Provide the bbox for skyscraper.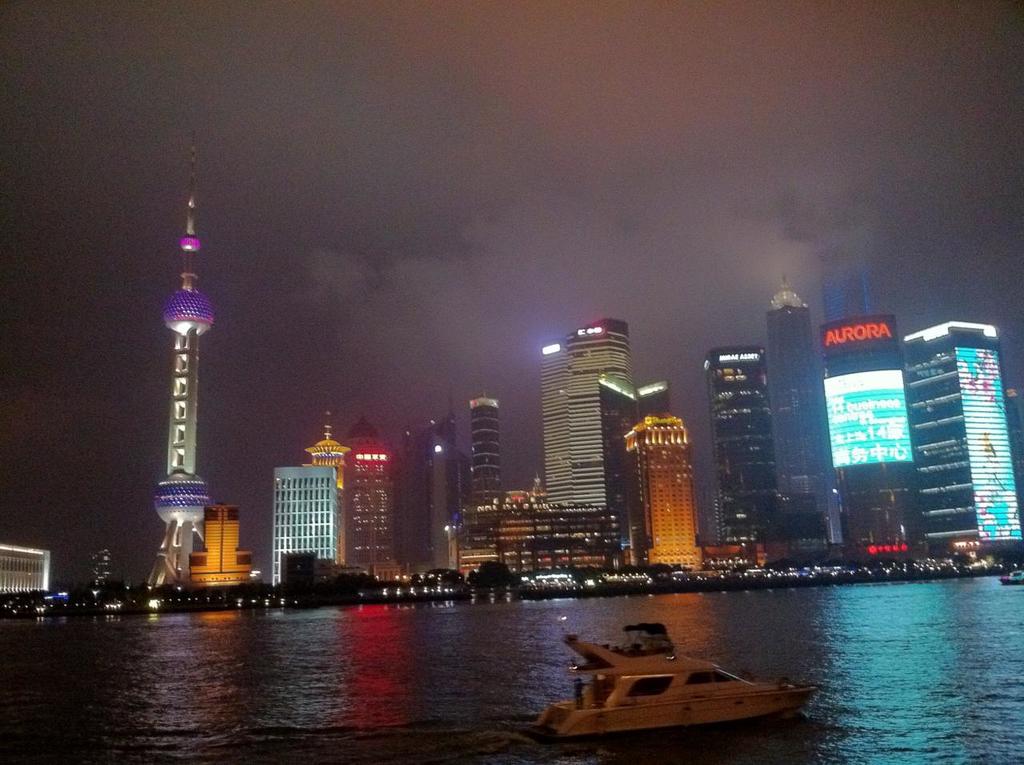
274,467,346,586.
